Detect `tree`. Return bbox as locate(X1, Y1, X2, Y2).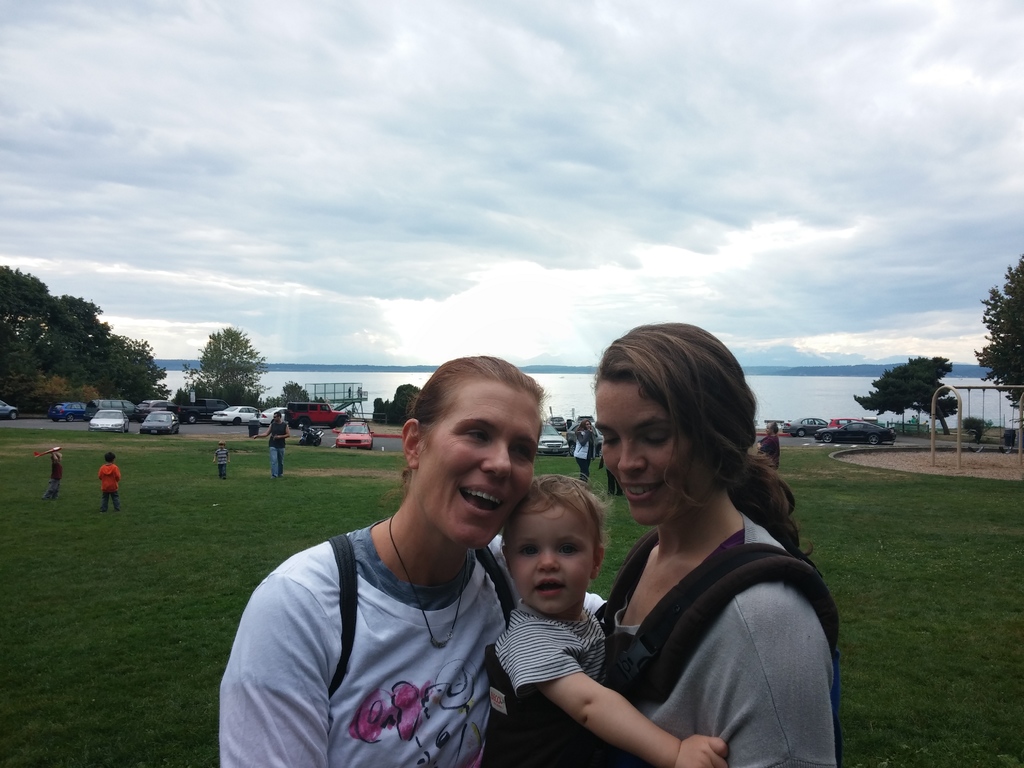
locate(283, 378, 316, 405).
